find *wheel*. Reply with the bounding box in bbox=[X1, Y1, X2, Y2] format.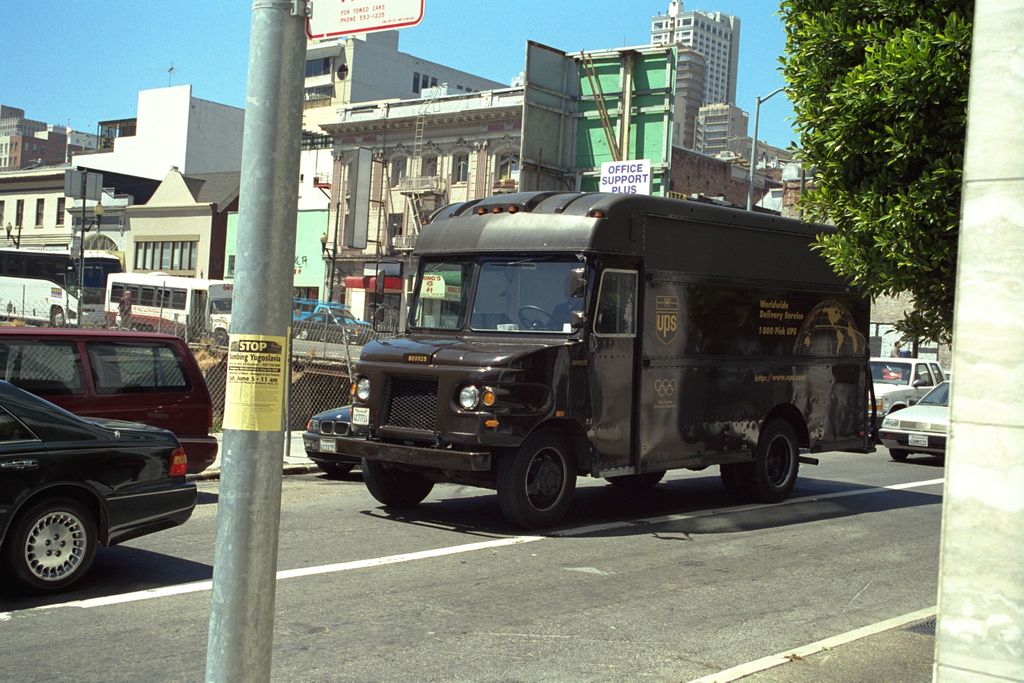
bbox=[886, 446, 908, 462].
